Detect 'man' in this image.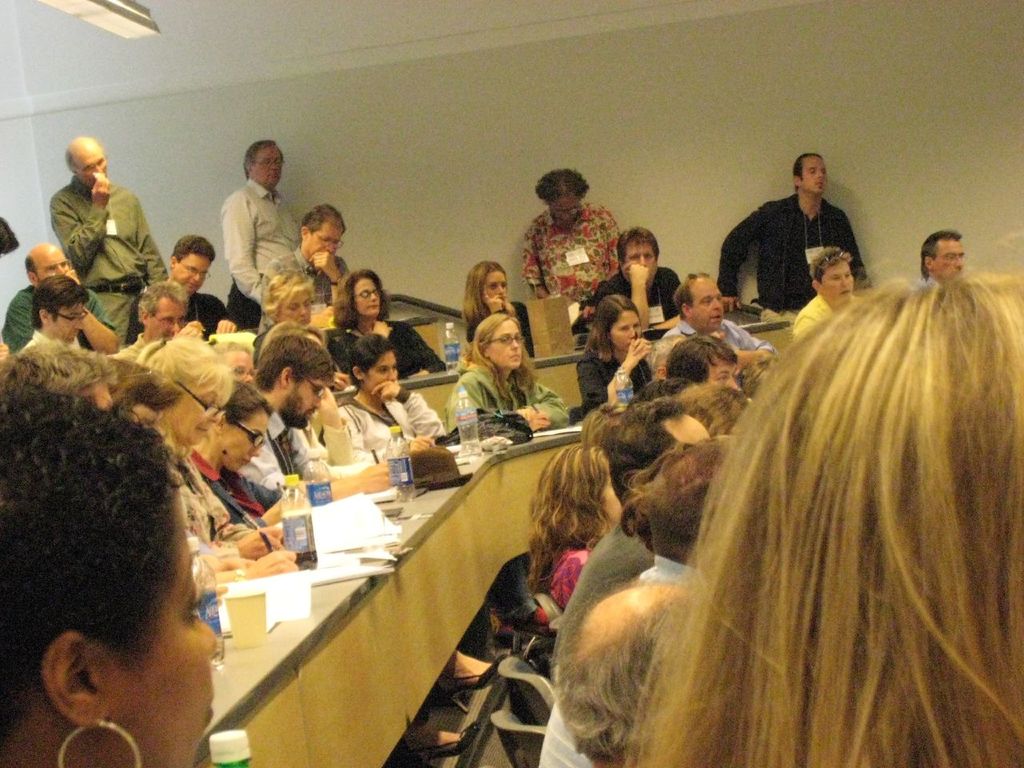
Detection: {"left": 551, "top": 394, "right": 707, "bottom": 666}.
